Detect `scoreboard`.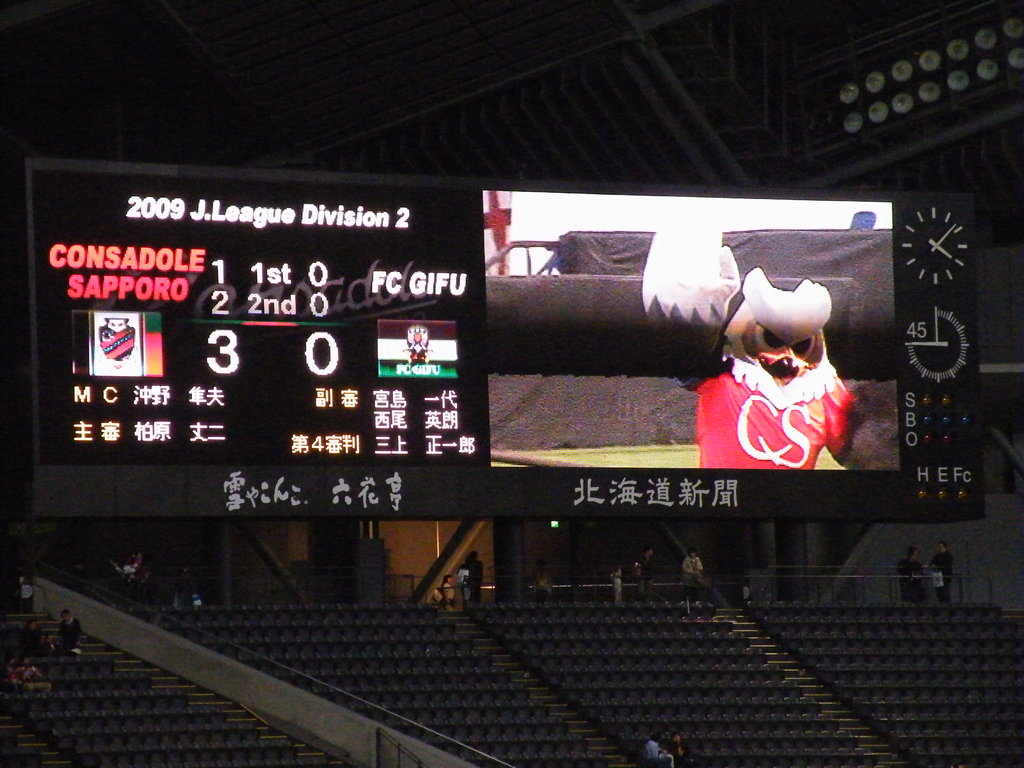
Detected at region(11, 159, 987, 602).
